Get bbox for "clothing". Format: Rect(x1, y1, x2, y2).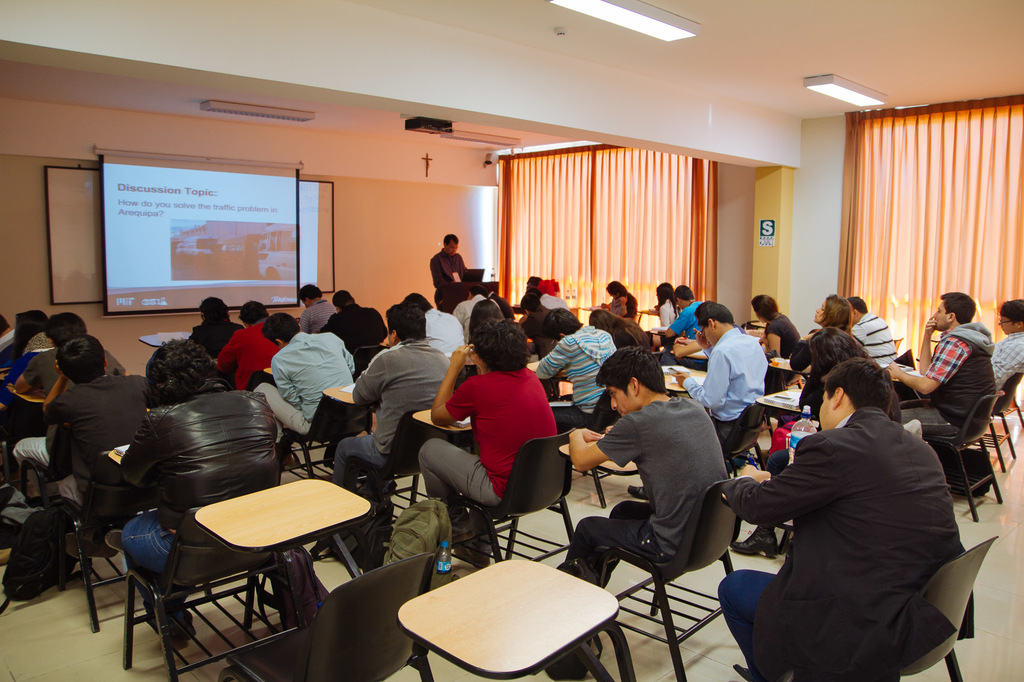
Rect(854, 313, 900, 372).
